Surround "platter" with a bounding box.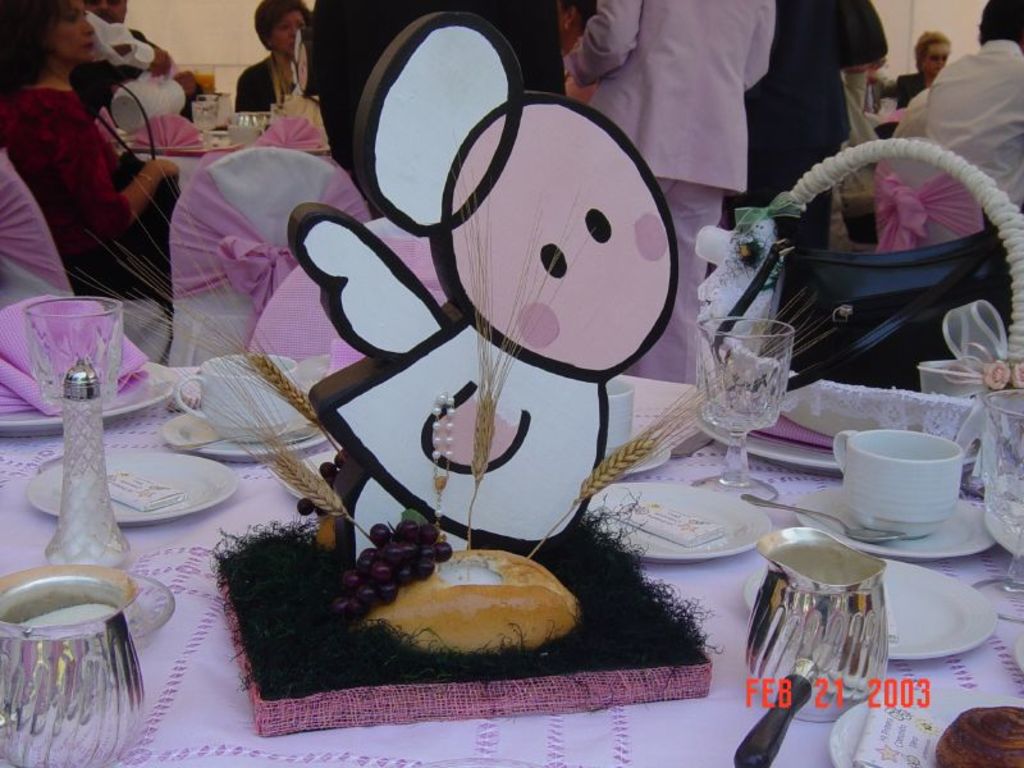
rect(696, 401, 979, 471).
